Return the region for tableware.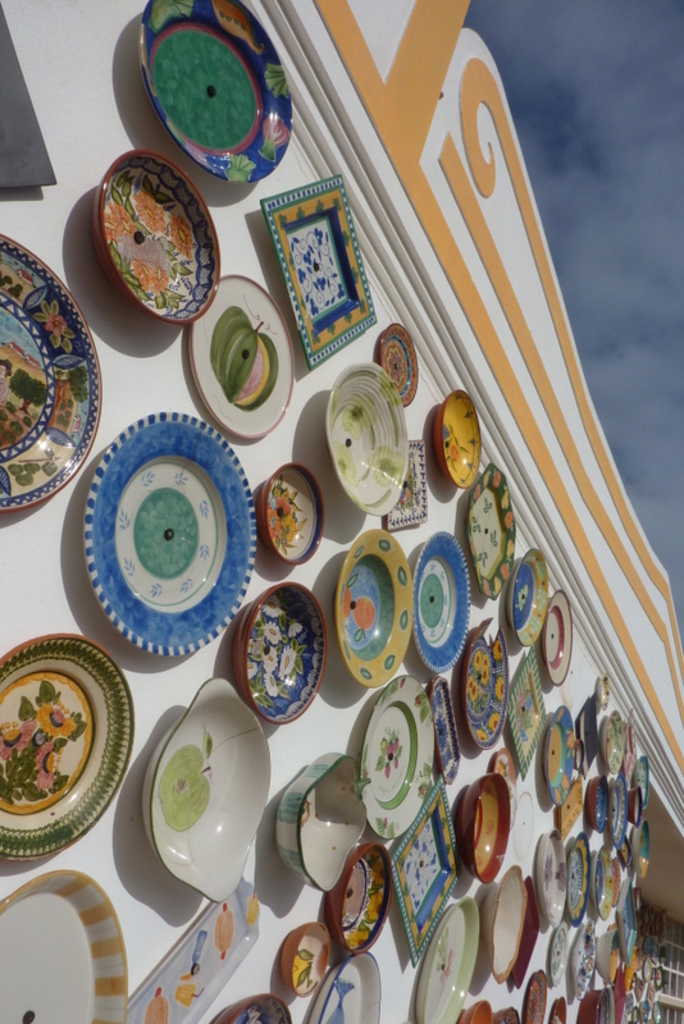
[418,534,475,663].
